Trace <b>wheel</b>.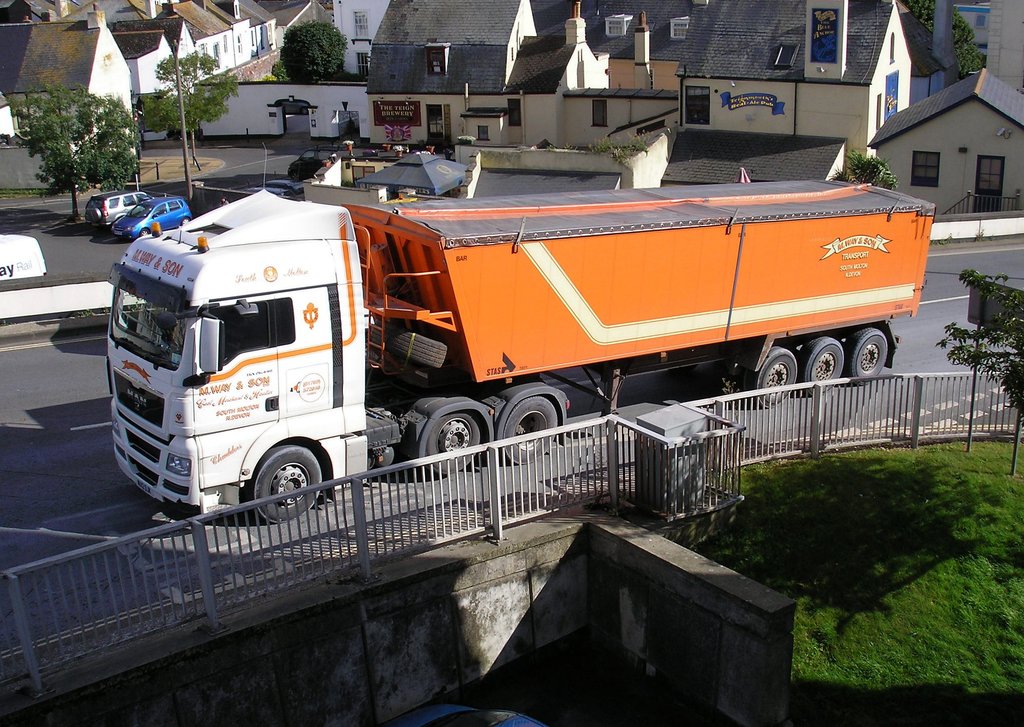
Traced to left=803, top=337, right=847, bottom=394.
